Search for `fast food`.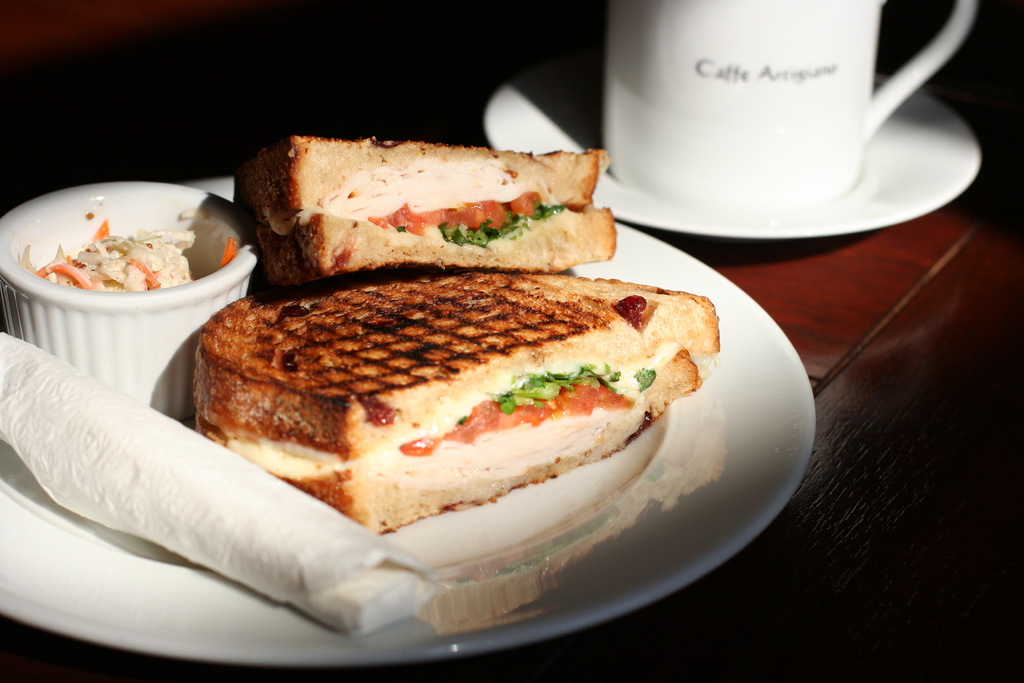
Found at region(228, 133, 623, 288).
